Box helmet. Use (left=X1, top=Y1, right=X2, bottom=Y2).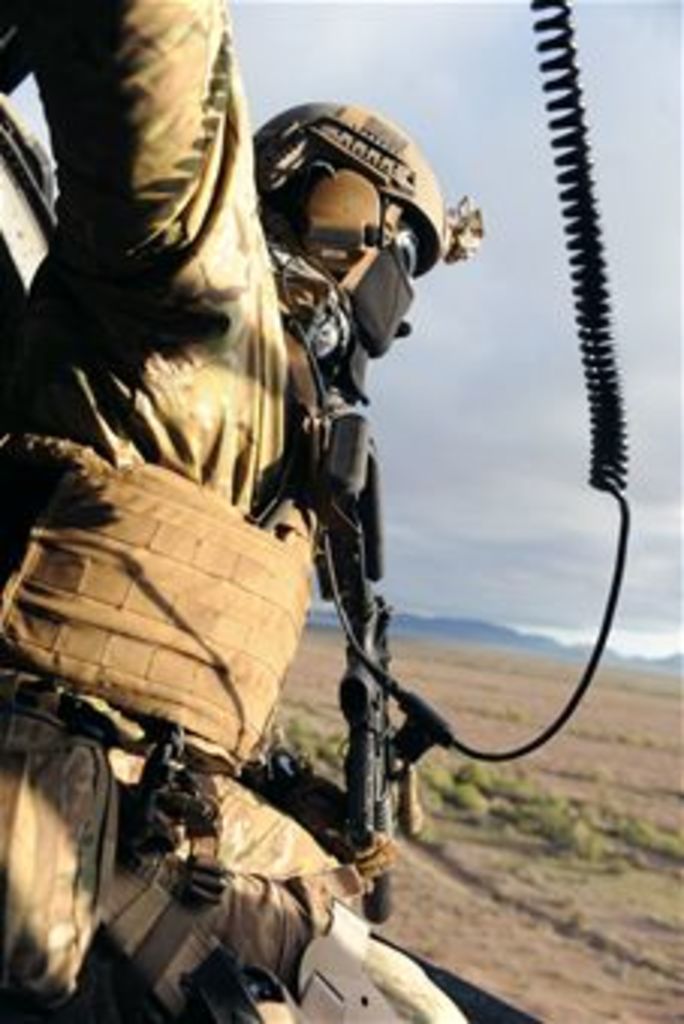
(left=256, top=93, right=491, bottom=367).
